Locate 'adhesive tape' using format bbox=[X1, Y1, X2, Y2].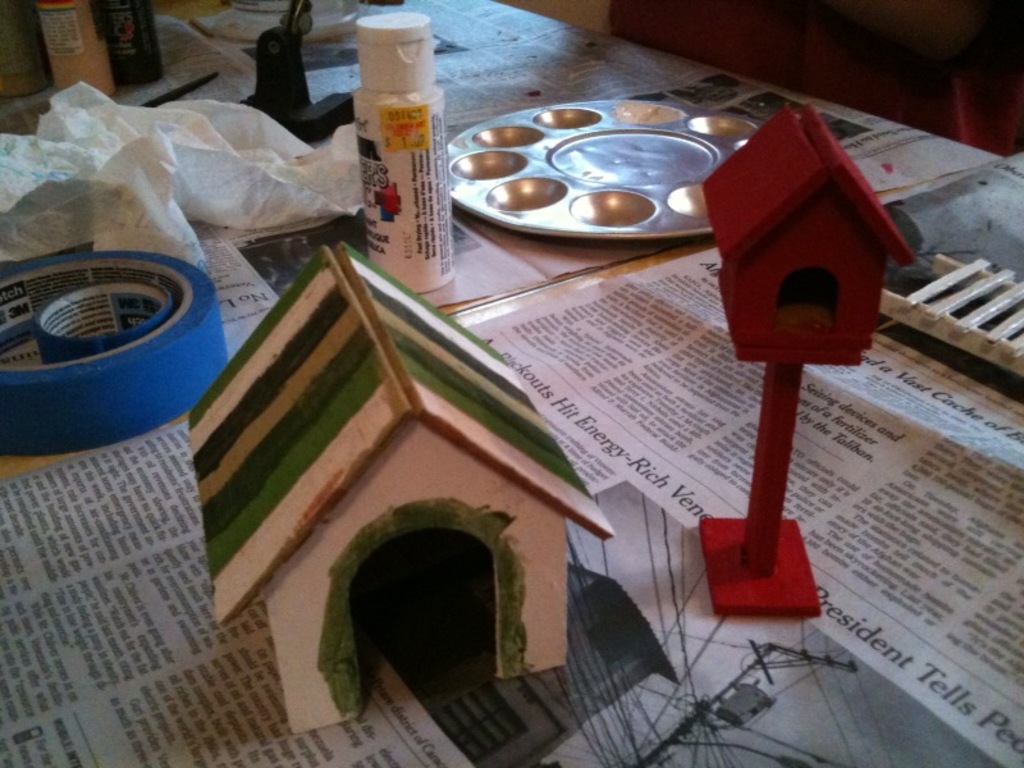
bbox=[32, 276, 173, 371].
